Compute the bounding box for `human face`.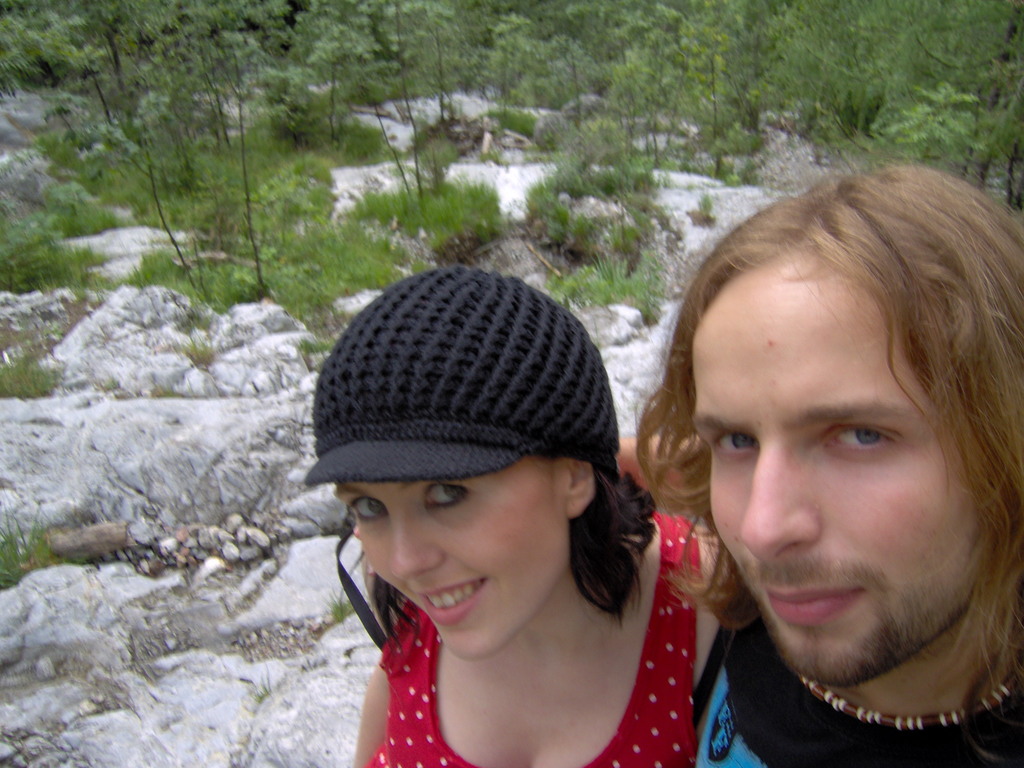
<region>332, 459, 578, 655</region>.
